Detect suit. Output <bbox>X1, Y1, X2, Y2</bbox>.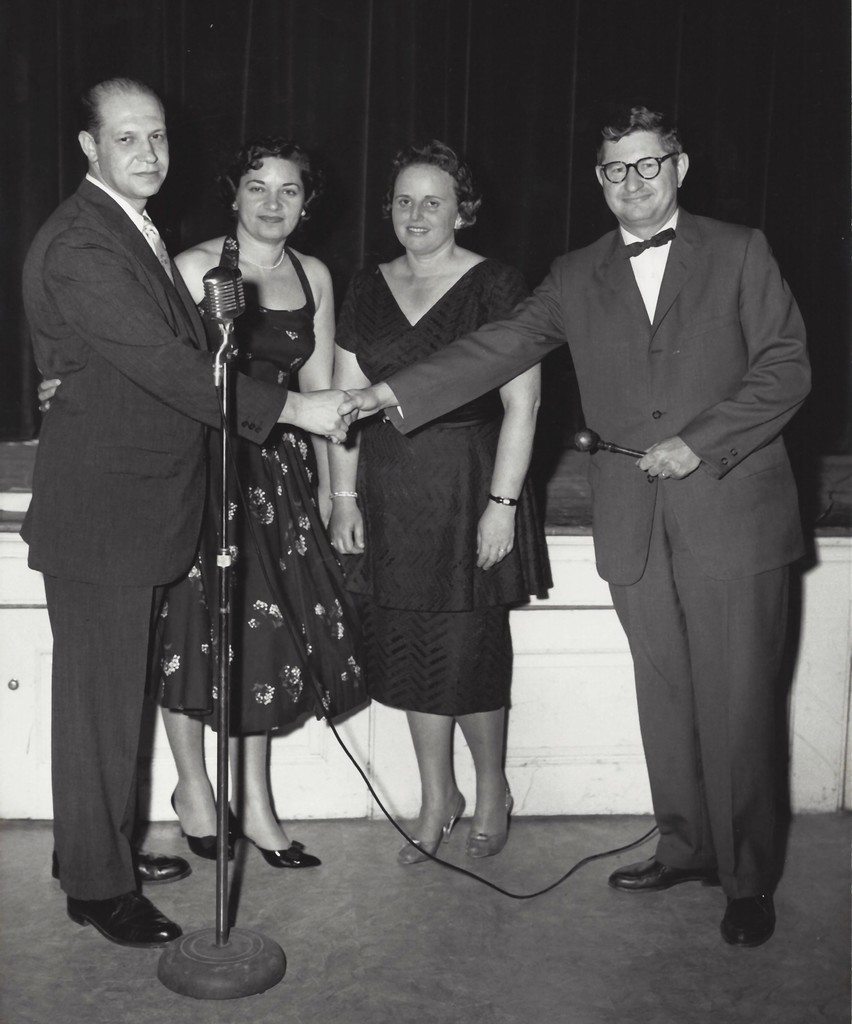
<bbox>379, 204, 816, 902</bbox>.
